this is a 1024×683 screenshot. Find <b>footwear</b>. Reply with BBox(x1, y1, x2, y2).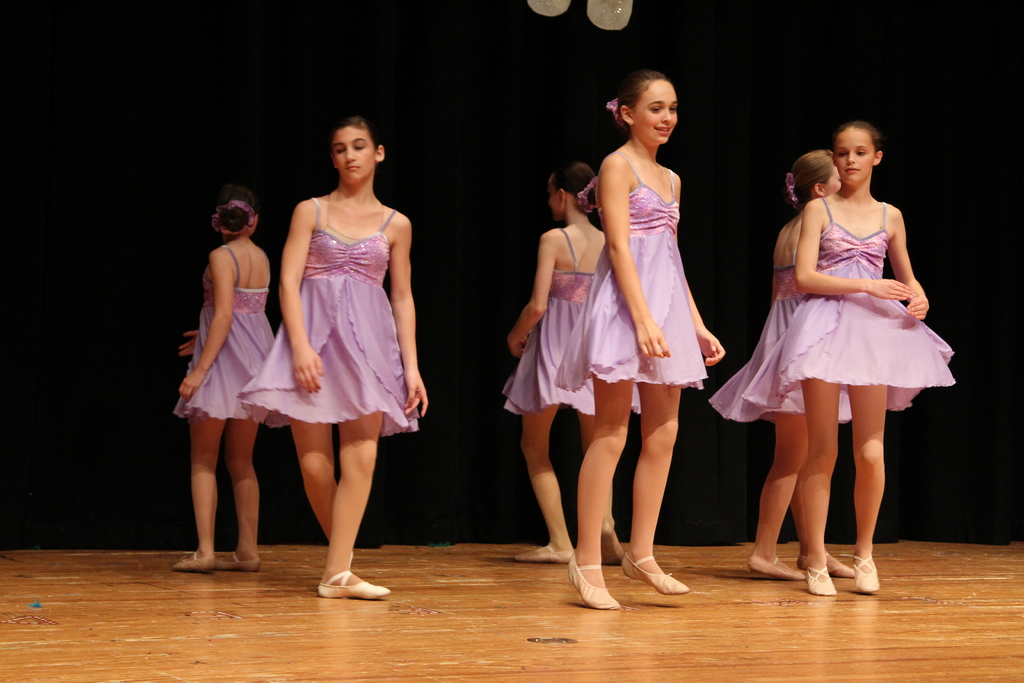
BBox(748, 555, 808, 580).
